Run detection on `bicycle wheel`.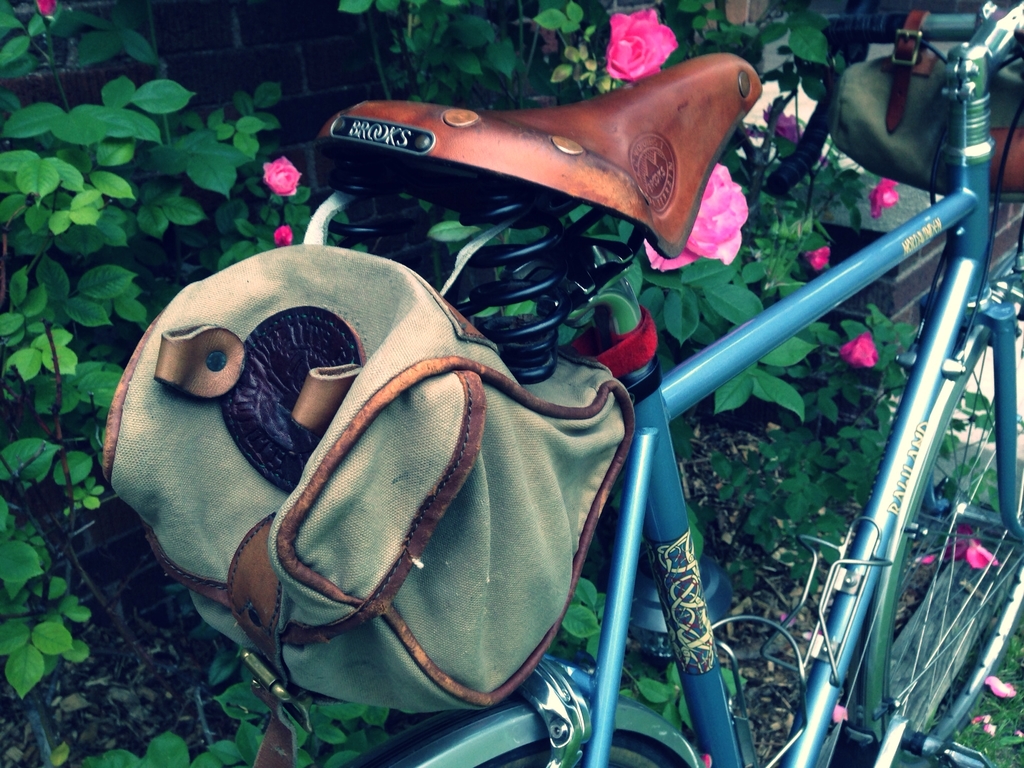
Result: Rect(477, 730, 689, 767).
